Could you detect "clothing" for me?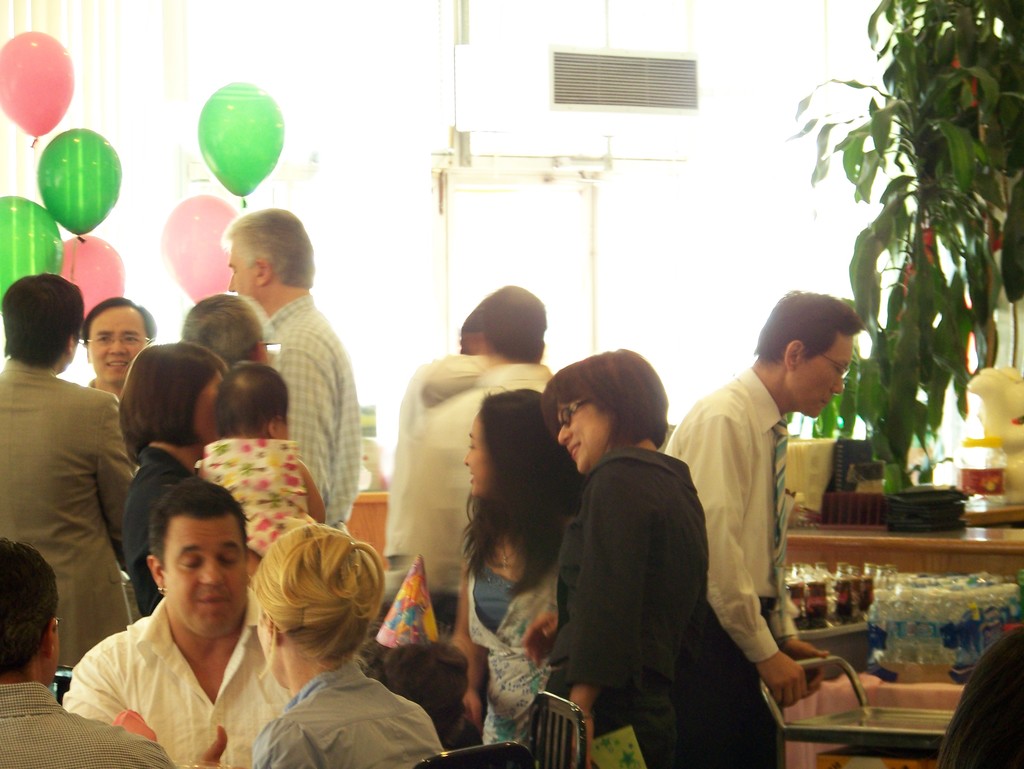
Detection result: BBox(120, 442, 194, 615).
